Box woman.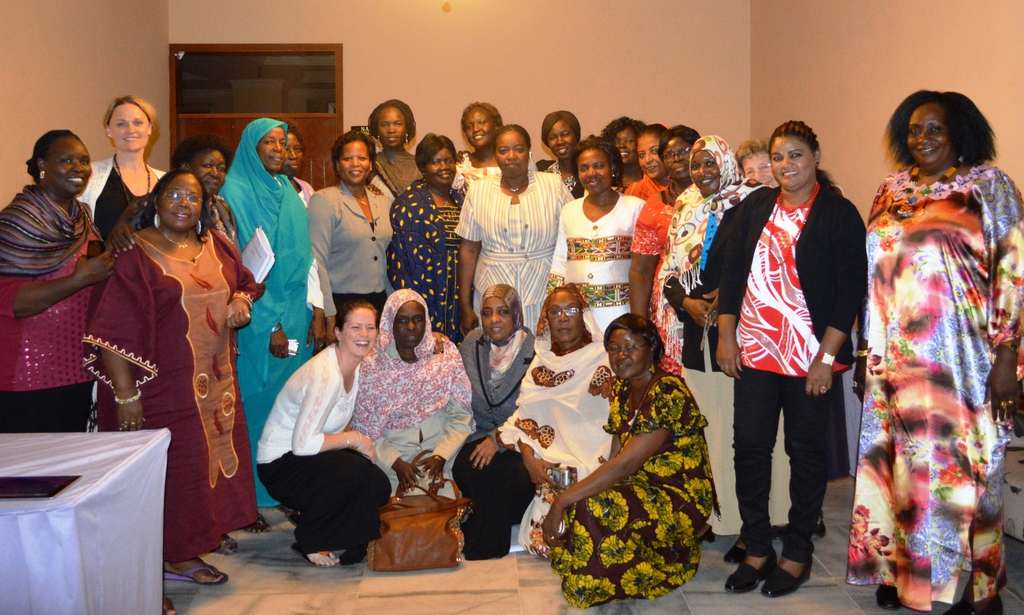
[610, 116, 680, 217].
